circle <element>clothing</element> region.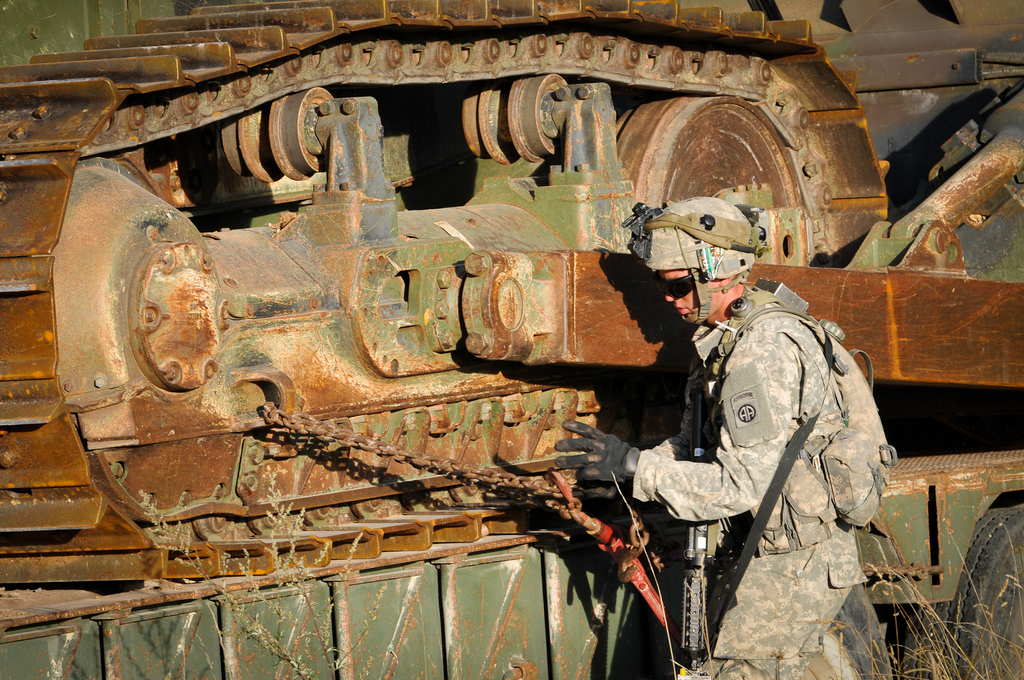
Region: 614/253/908/658.
